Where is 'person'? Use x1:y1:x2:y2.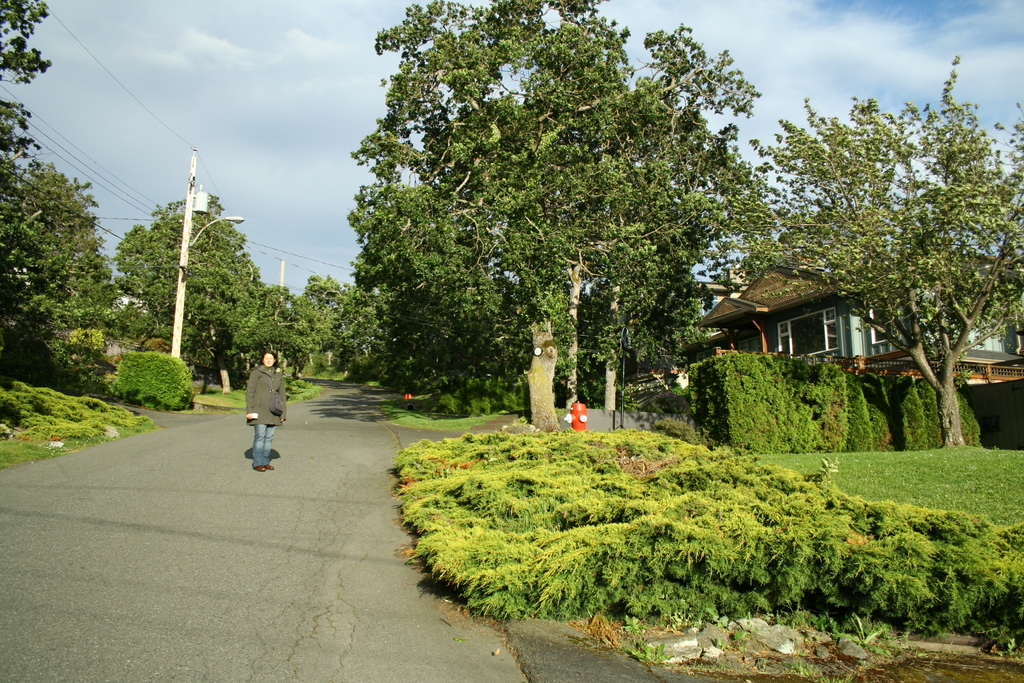
232:347:283:478.
